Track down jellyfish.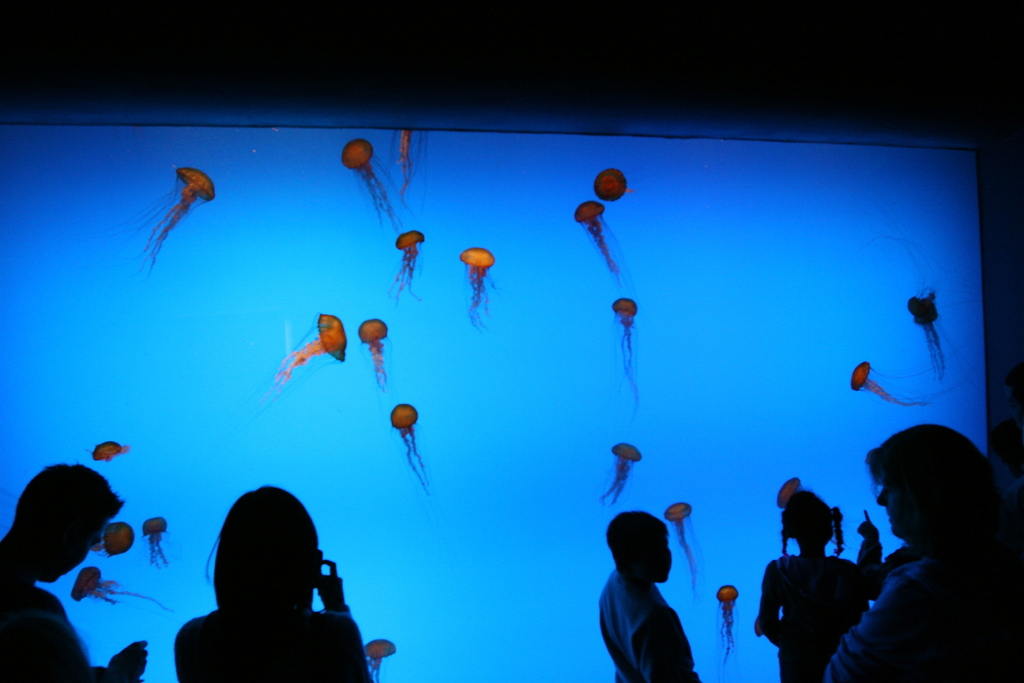
Tracked to (846,357,941,413).
